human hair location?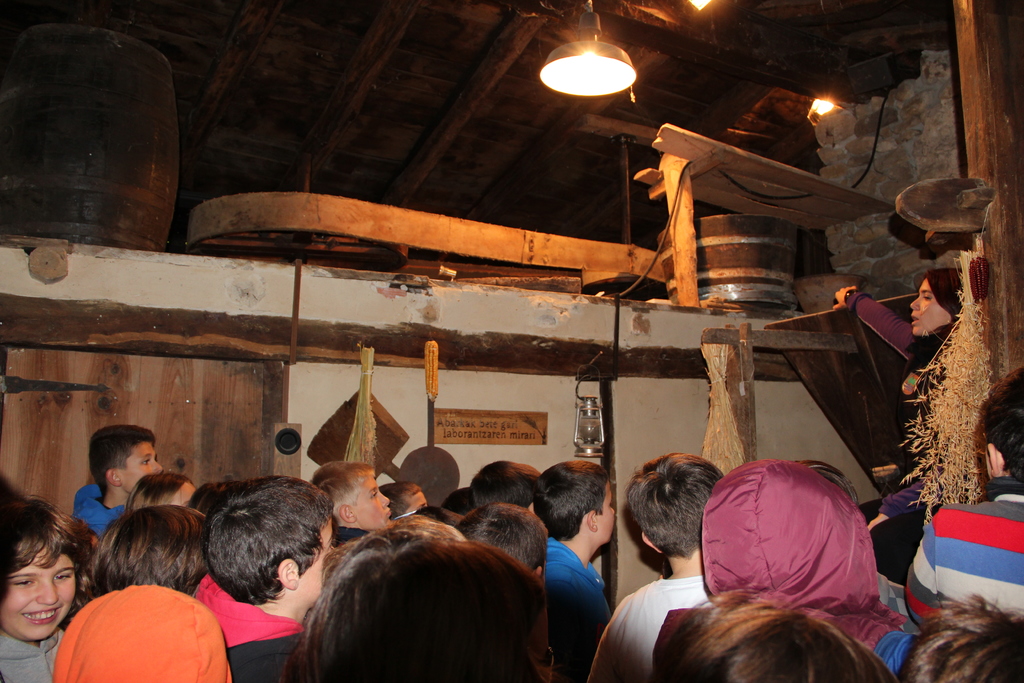
(460, 501, 550, 576)
